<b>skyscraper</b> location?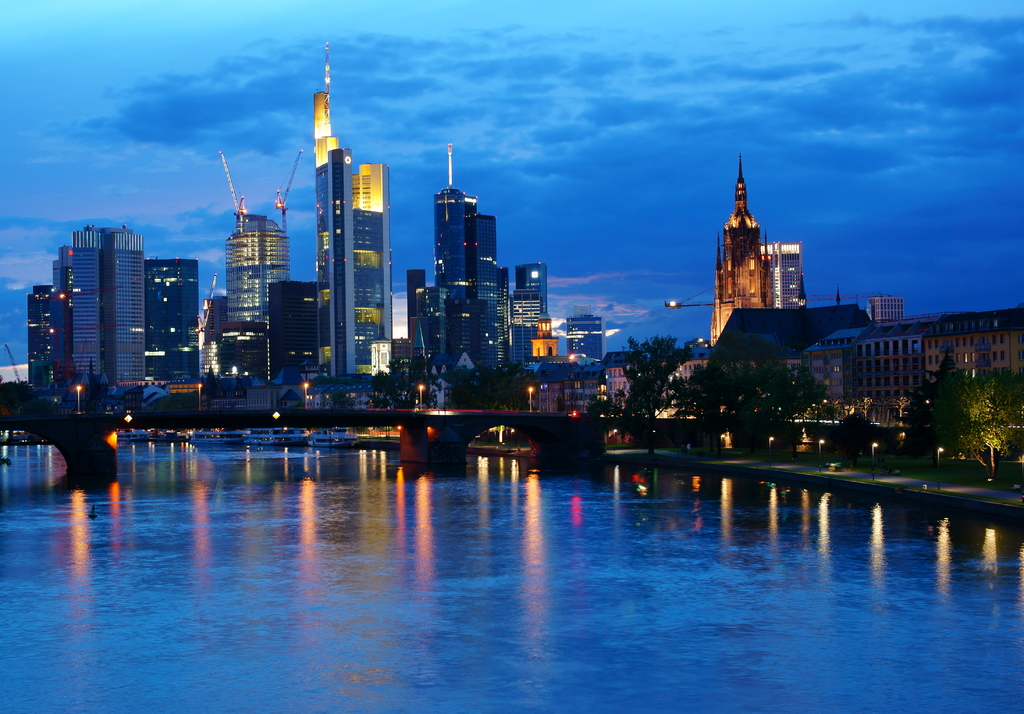
locate(503, 252, 545, 374)
